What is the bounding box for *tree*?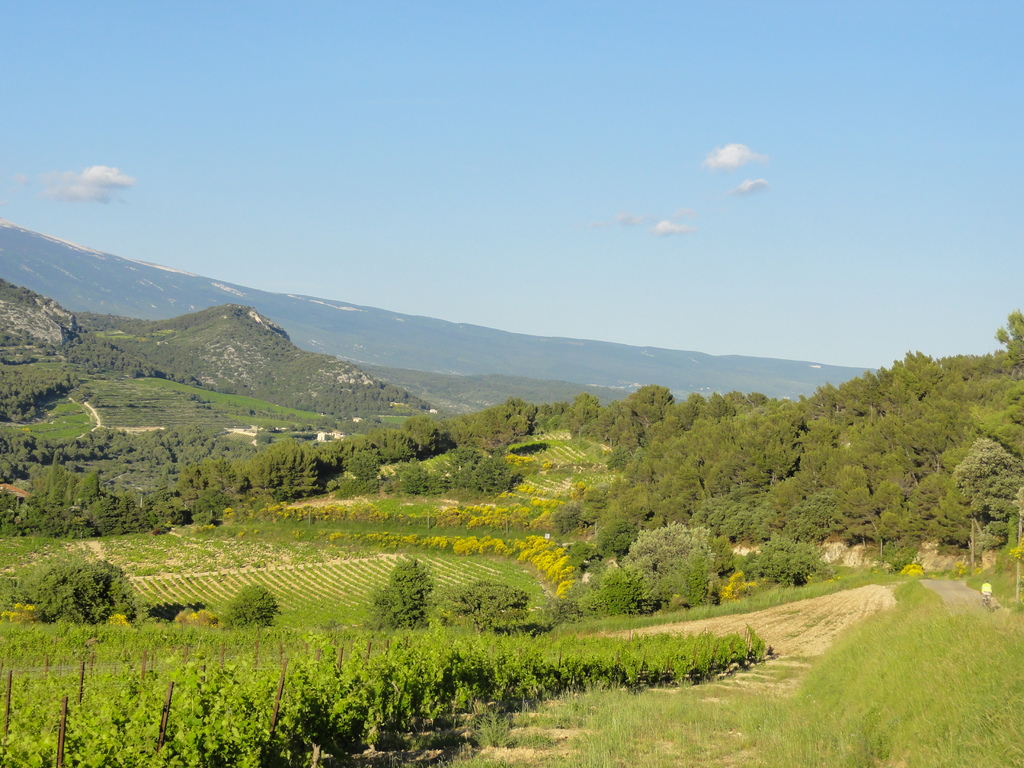
Rect(319, 432, 347, 469).
